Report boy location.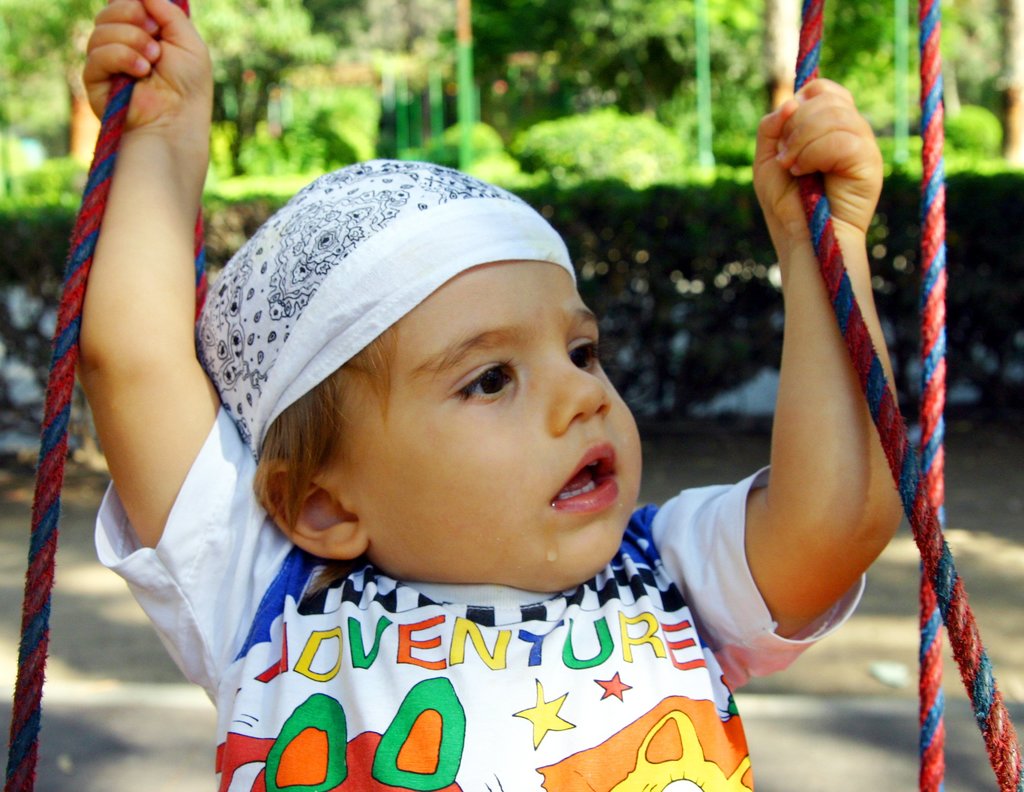
Report: (left=93, top=4, right=894, bottom=791).
